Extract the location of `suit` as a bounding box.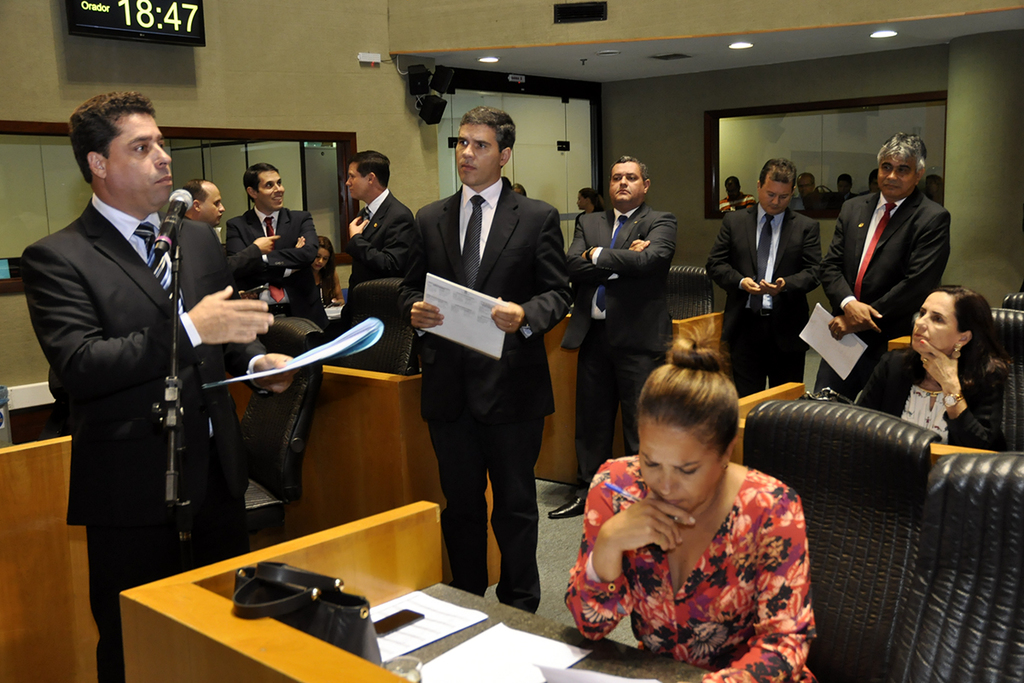
[178,214,264,286].
